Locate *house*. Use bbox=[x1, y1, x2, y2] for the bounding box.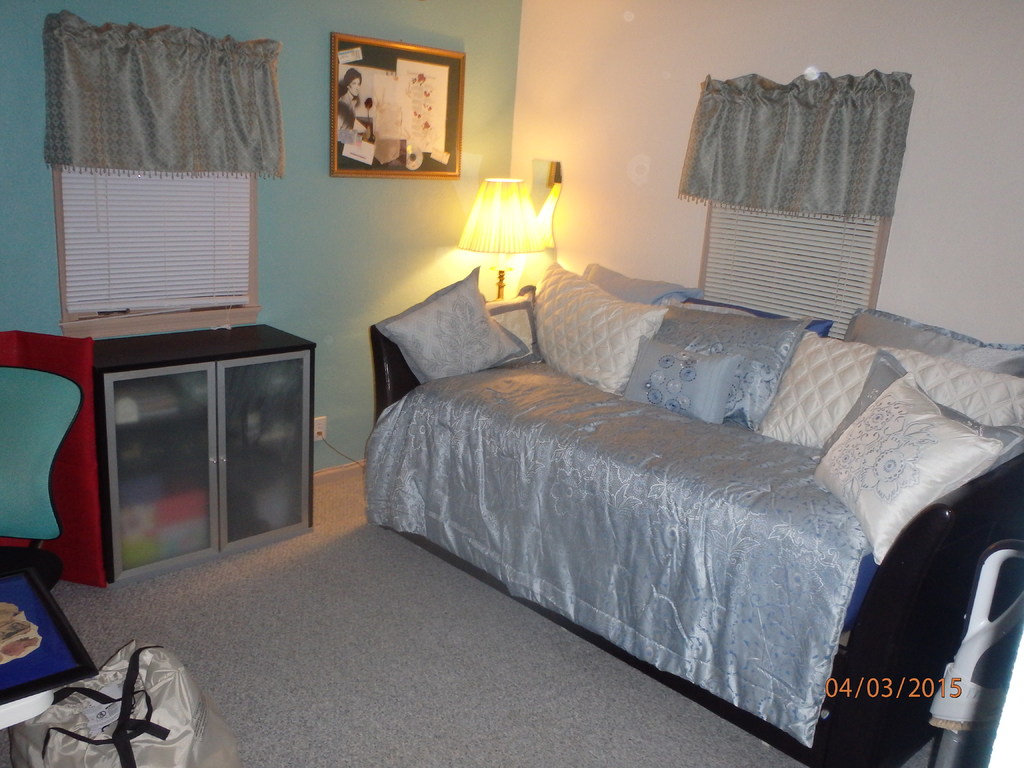
bbox=[81, 0, 1023, 732].
